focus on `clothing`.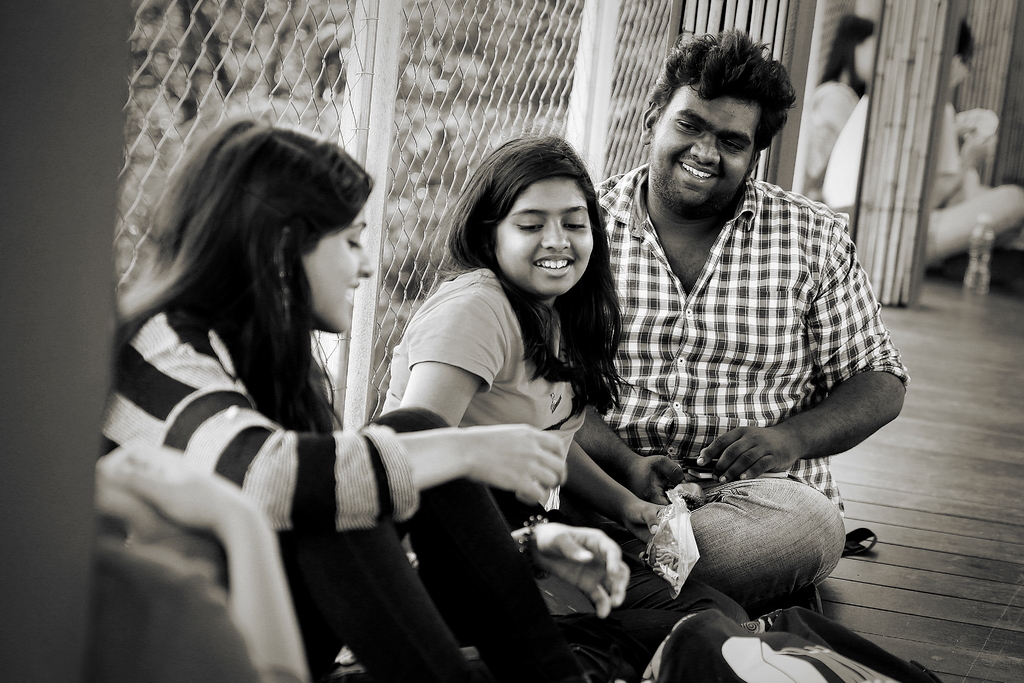
Focused at bbox(925, 110, 1023, 270).
